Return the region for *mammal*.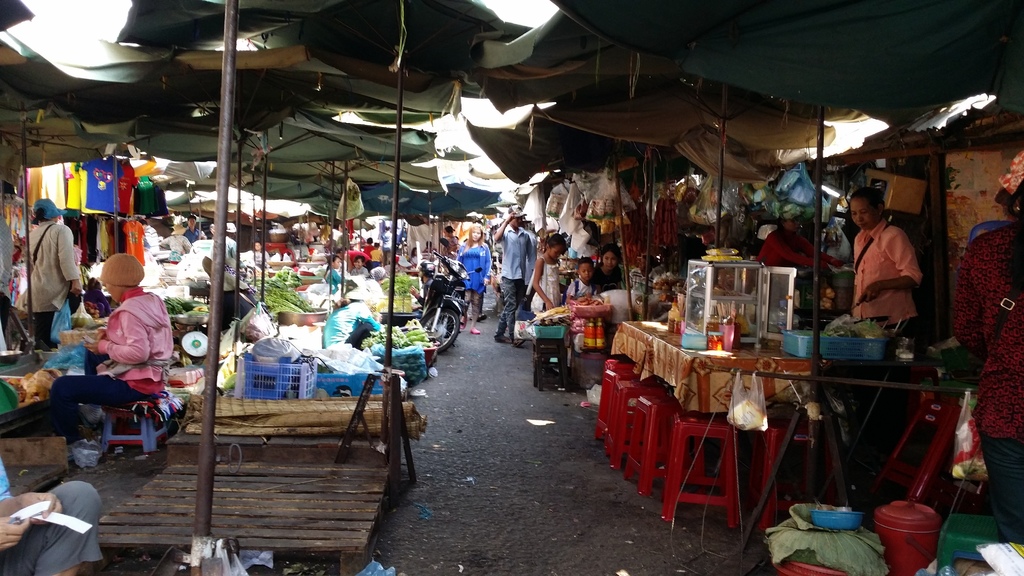
bbox=[323, 256, 346, 295].
